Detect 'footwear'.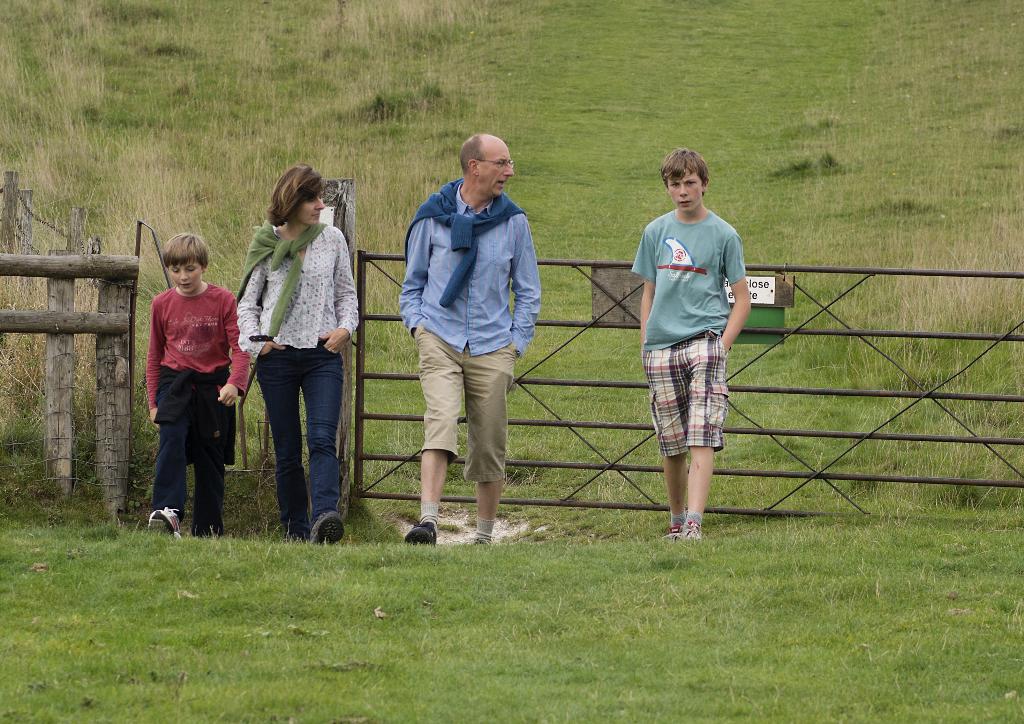
Detected at BBox(660, 520, 684, 541).
